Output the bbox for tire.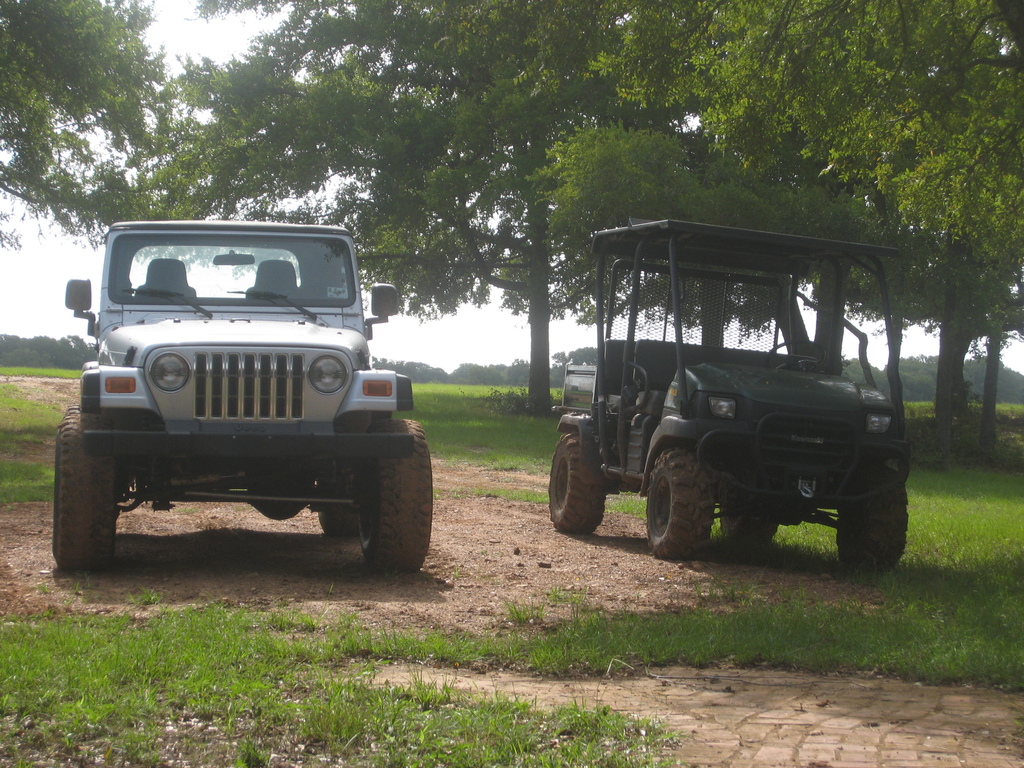
bbox(312, 462, 364, 540).
